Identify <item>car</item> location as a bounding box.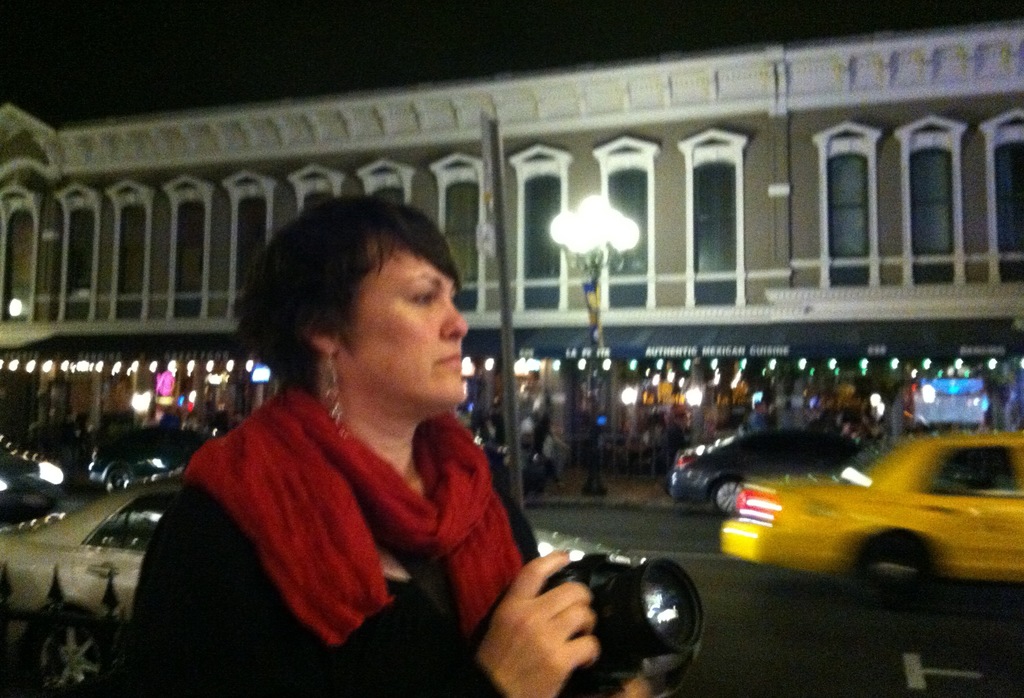
665 416 902 519.
